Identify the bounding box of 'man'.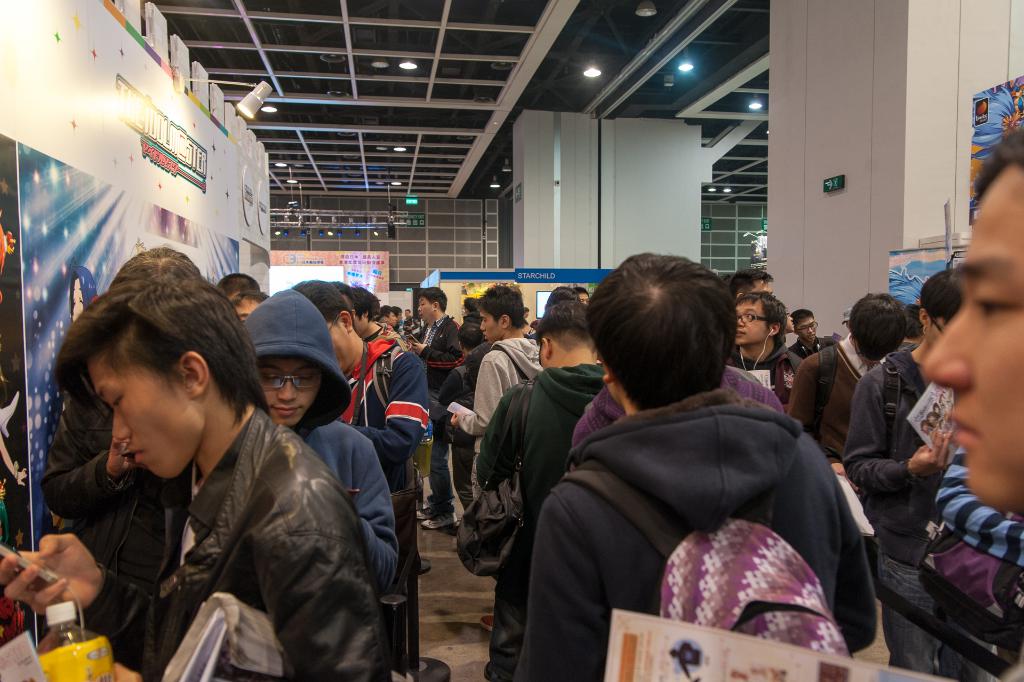
{"x1": 404, "y1": 282, "x2": 462, "y2": 533}.
